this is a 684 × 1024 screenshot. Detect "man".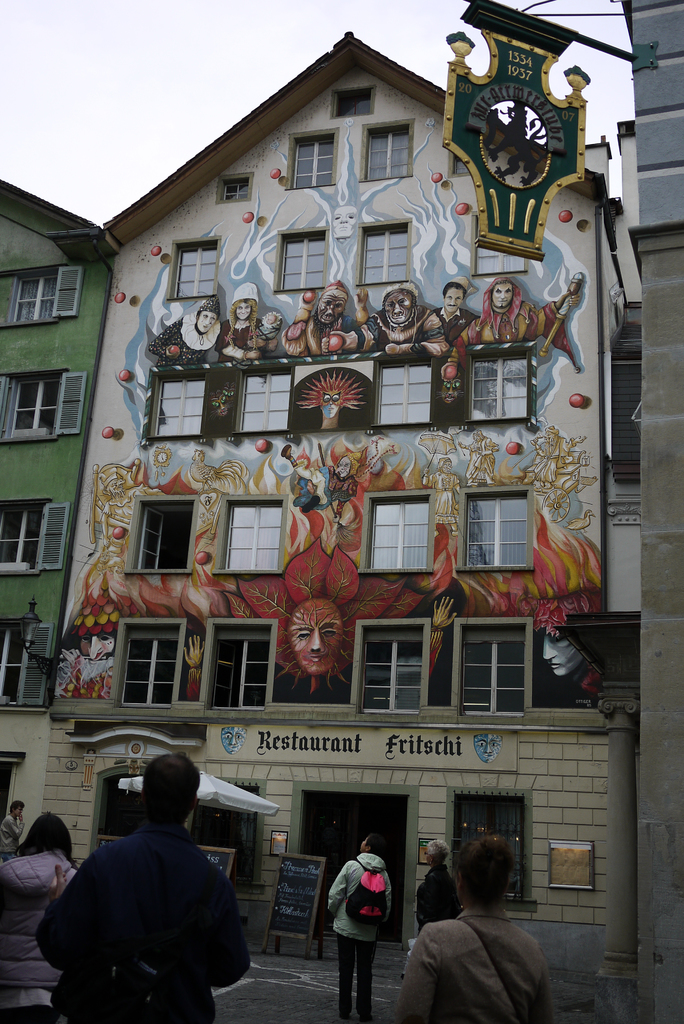
select_region(525, 425, 590, 488).
